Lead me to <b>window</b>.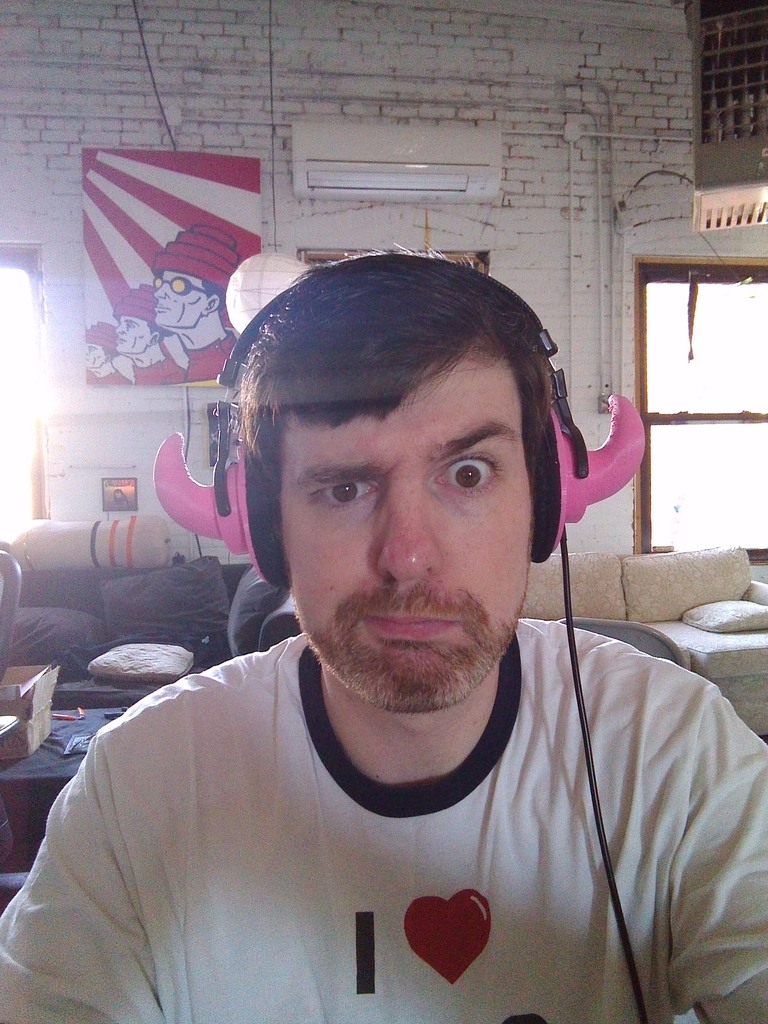
Lead to x1=0 y1=246 x2=43 y2=524.
